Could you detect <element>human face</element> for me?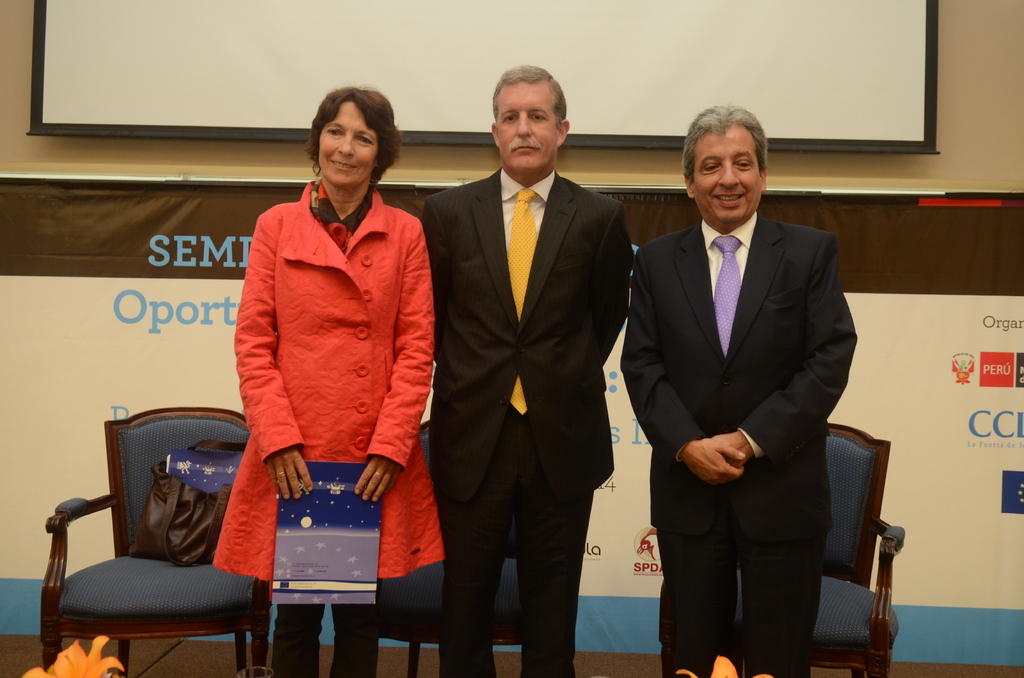
Detection result: [x1=692, y1=131, x2=760, y2=220].
